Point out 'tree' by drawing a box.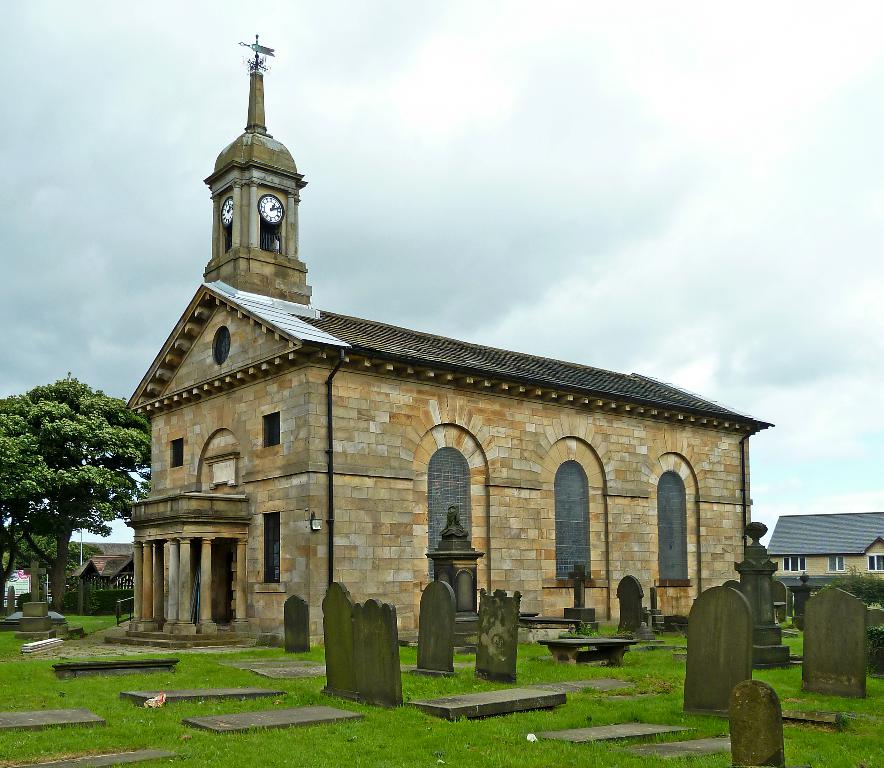
11 340 137 621.
